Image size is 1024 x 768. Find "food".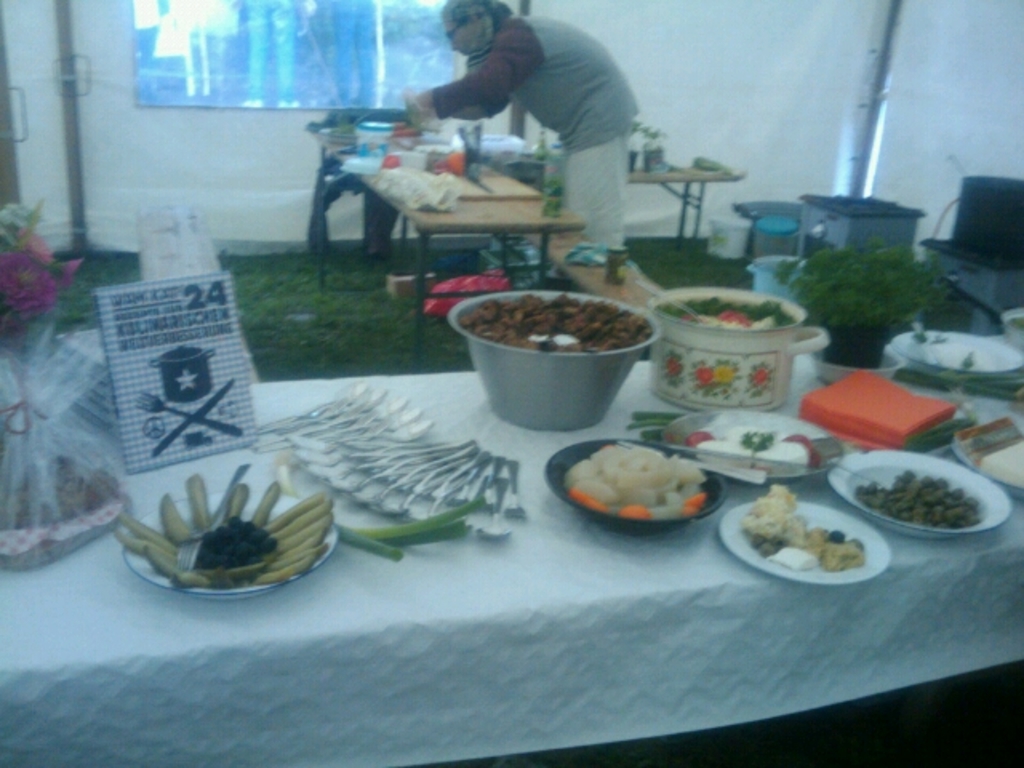
region(454, 285, 653, 358).
